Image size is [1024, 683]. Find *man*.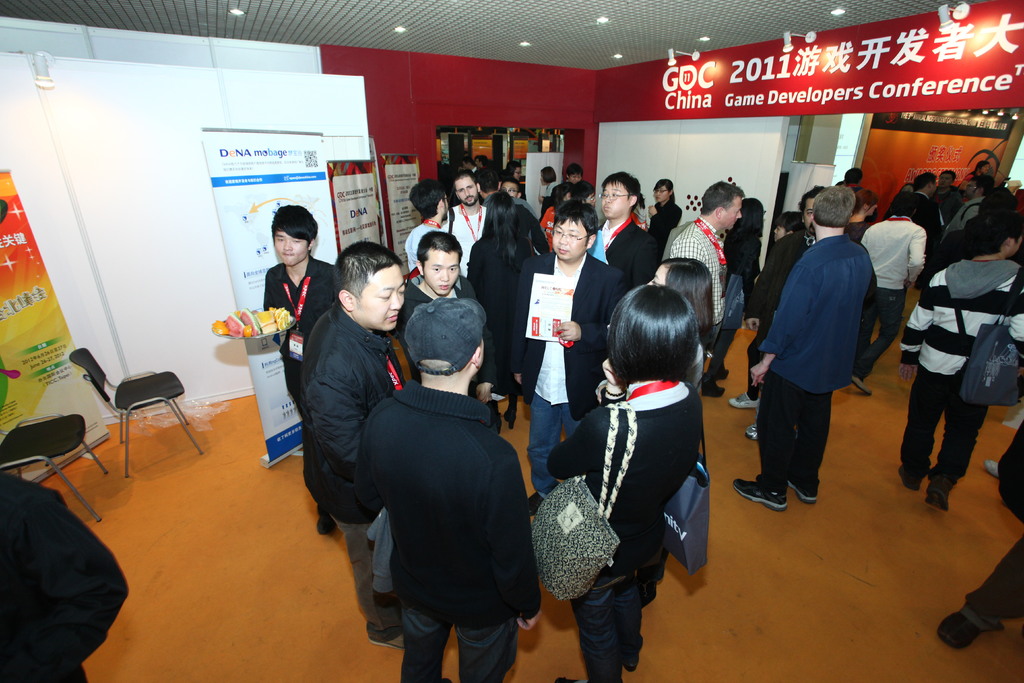
<box>552,158,596,206</box>.
